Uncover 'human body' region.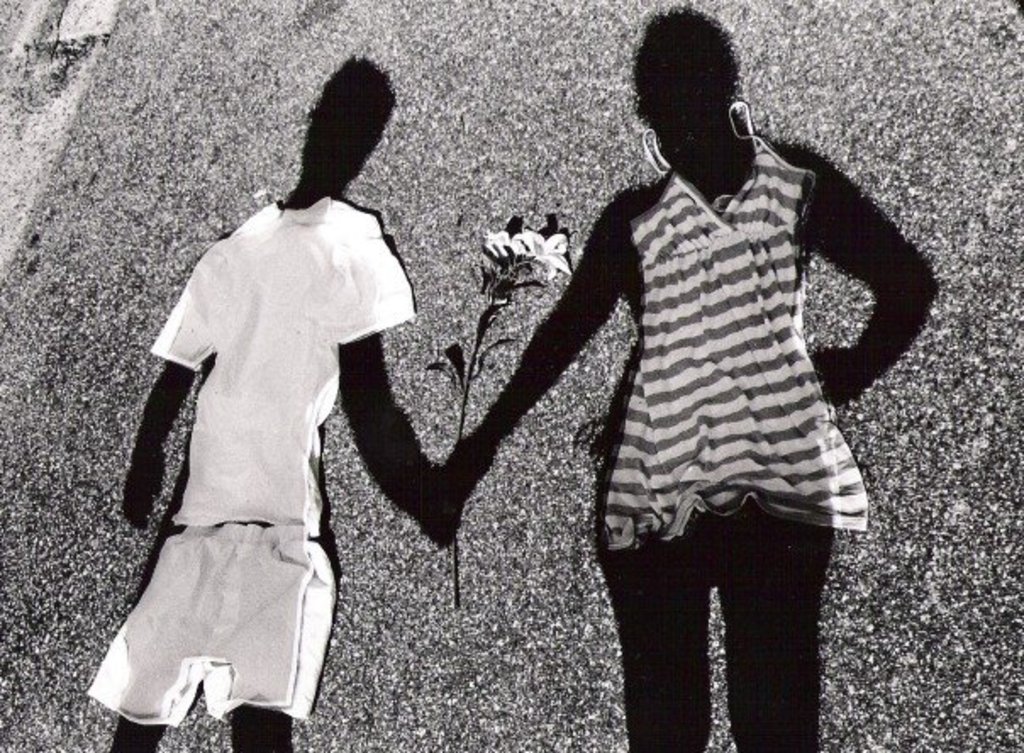
Uncovered: [x1=461, y1=53, x2=914, y2=678].
